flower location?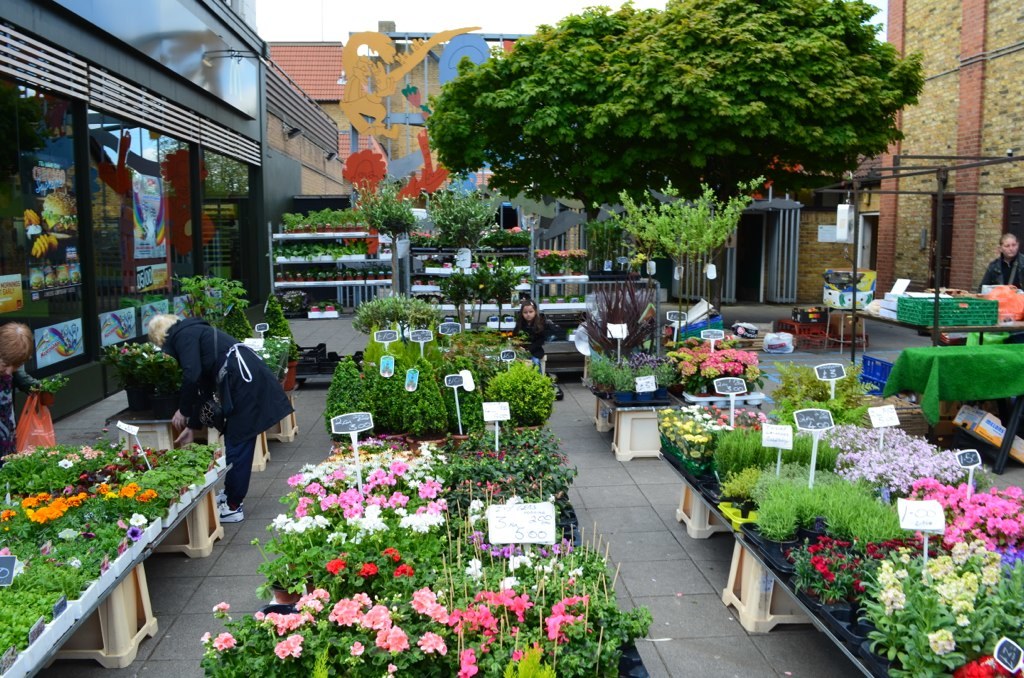
bbox(43, 541, 52, 552)
